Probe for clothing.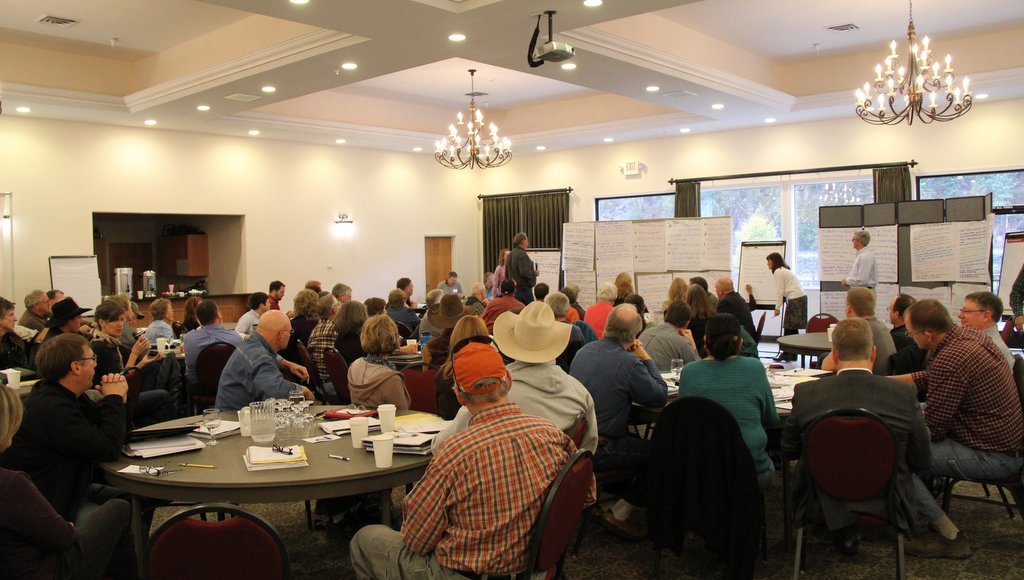
Probe result: (left=19, top=307, right=50, bottom=343).
